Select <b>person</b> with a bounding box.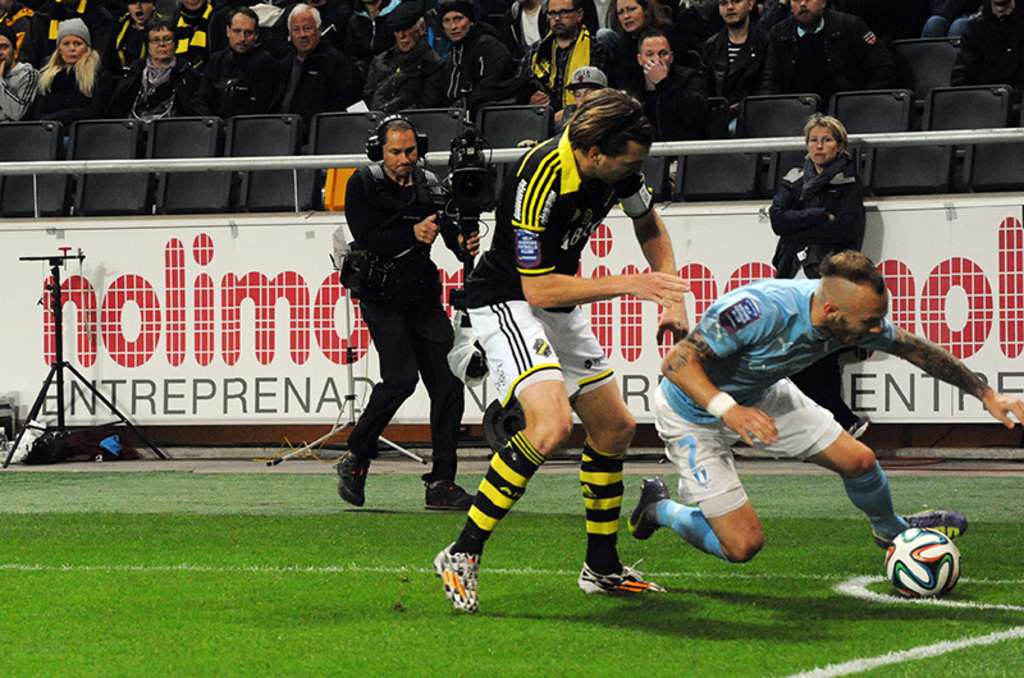
select_region(0, 0, 44, 63).
